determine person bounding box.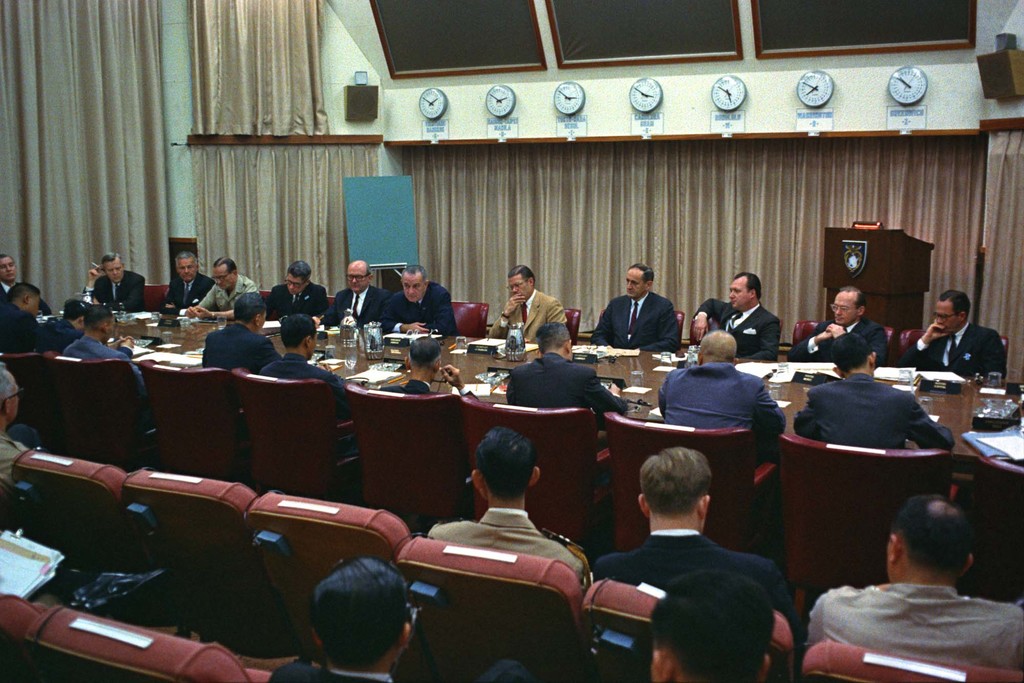
Determined: BBox(787, 282, 897, 374).
